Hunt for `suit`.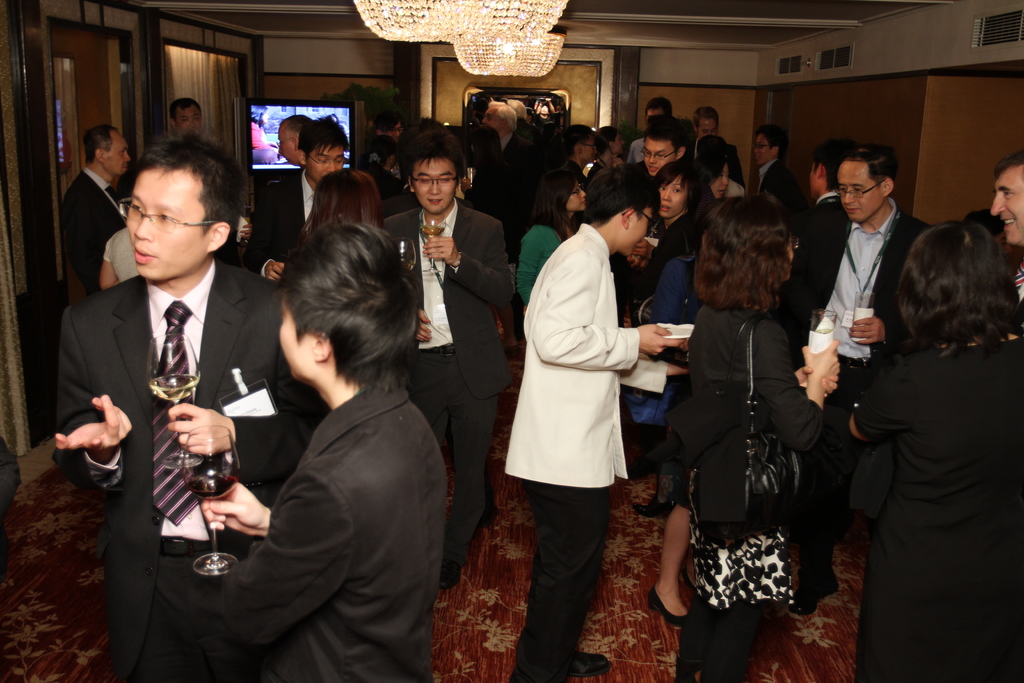
Hunted down at [x1=687, y1=140, x2=744, y2=187].
